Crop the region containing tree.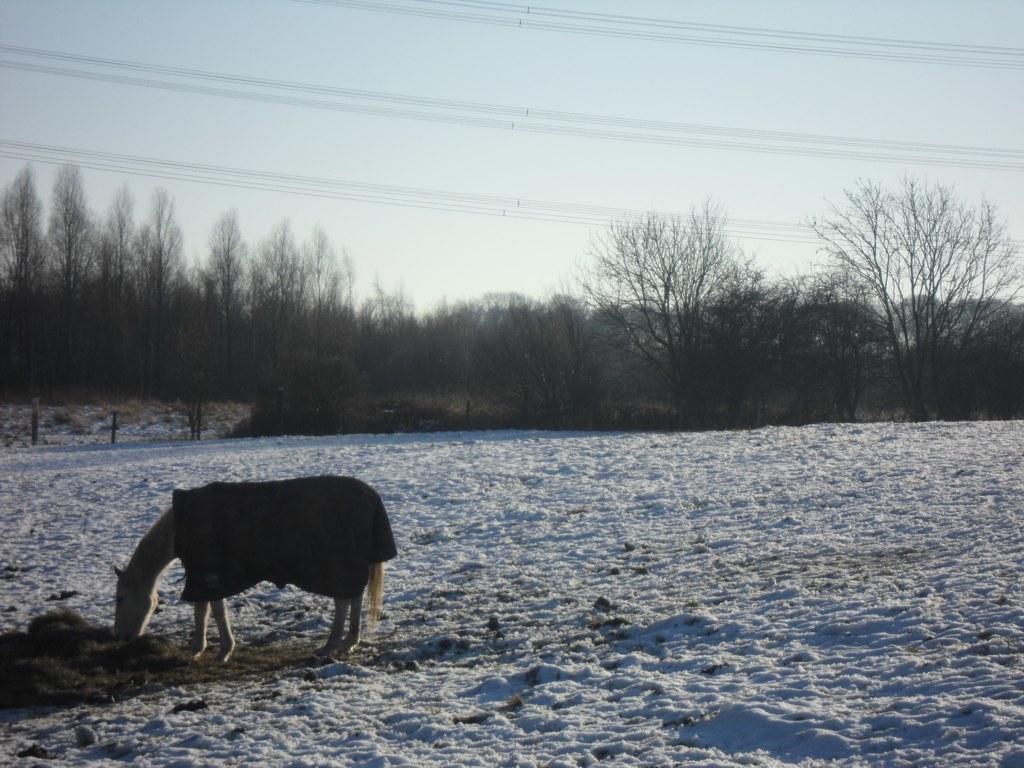
Crop region: {"x1": 0, "y1": 152, "x2": 60, "y2": 404}.
